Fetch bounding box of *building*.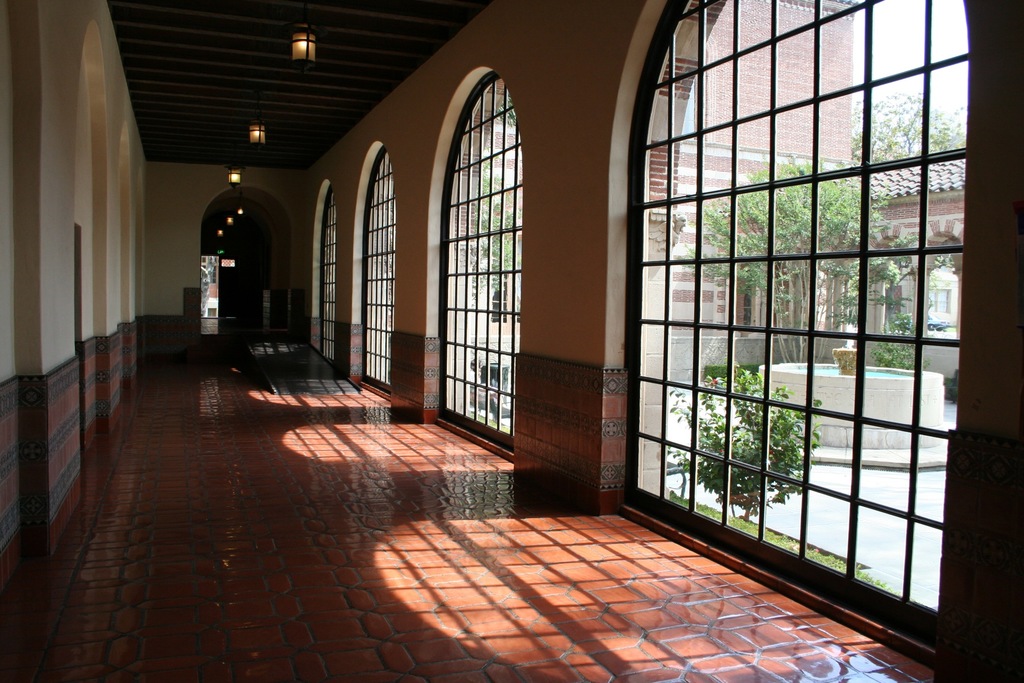
Bbox: {"left": 452, "top": 0, "right": 852, "bottom": 404}.
